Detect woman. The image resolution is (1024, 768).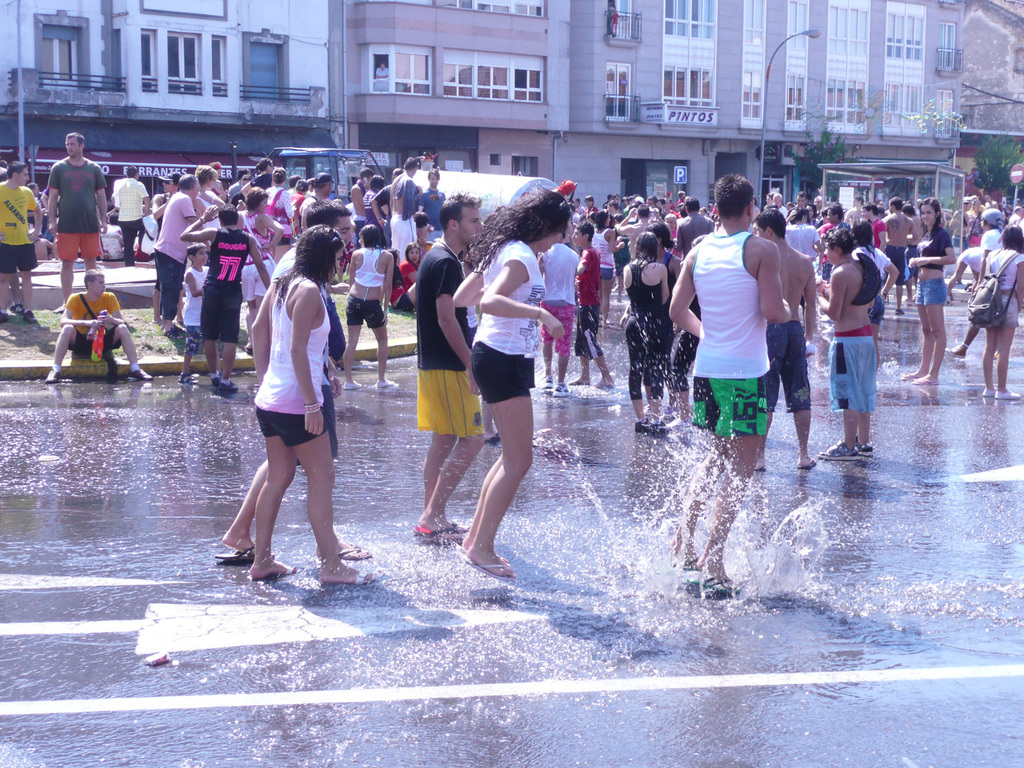
box=[344, 224, 394, 390].
